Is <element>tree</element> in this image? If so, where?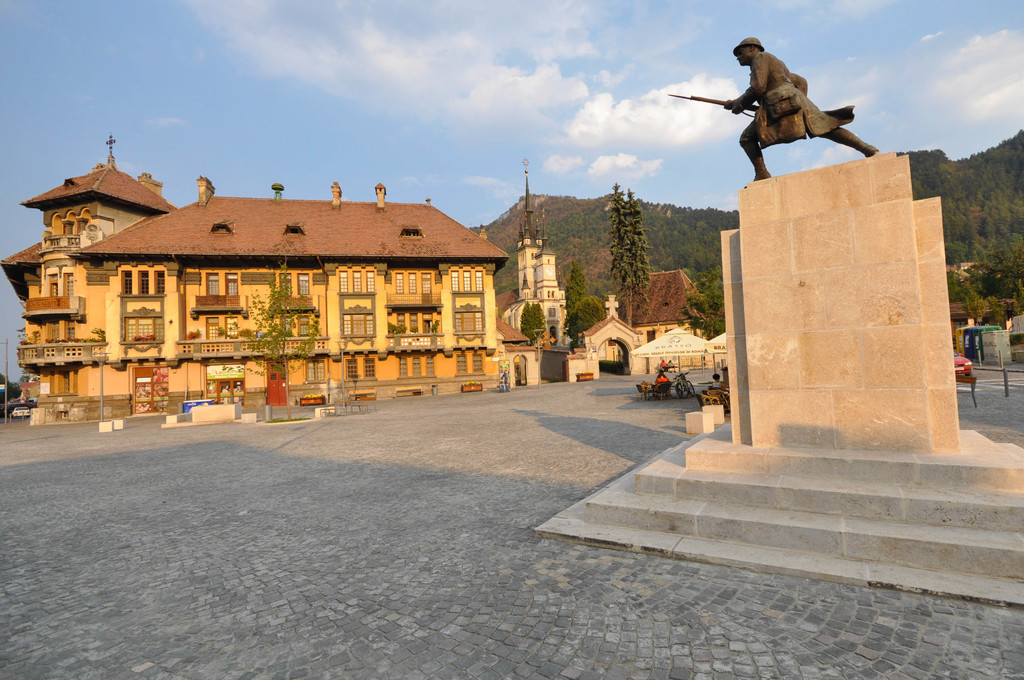
Yes, at (x1=609, y1=187, x2=652, y2=326).
